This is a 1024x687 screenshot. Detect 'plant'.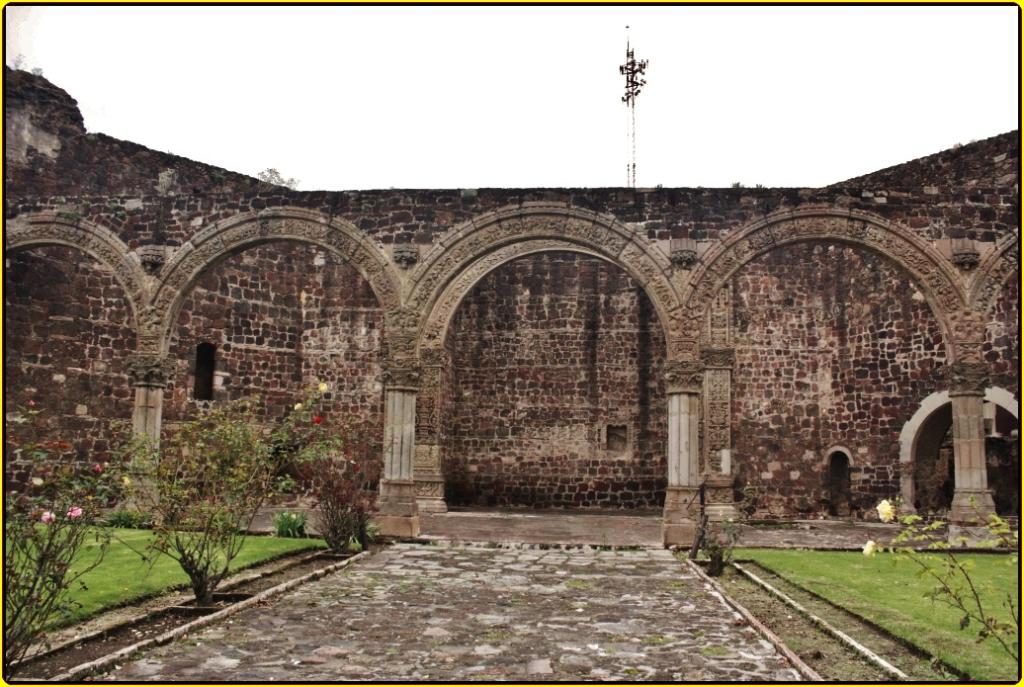
bbox=(279, 390, 434, 559).
